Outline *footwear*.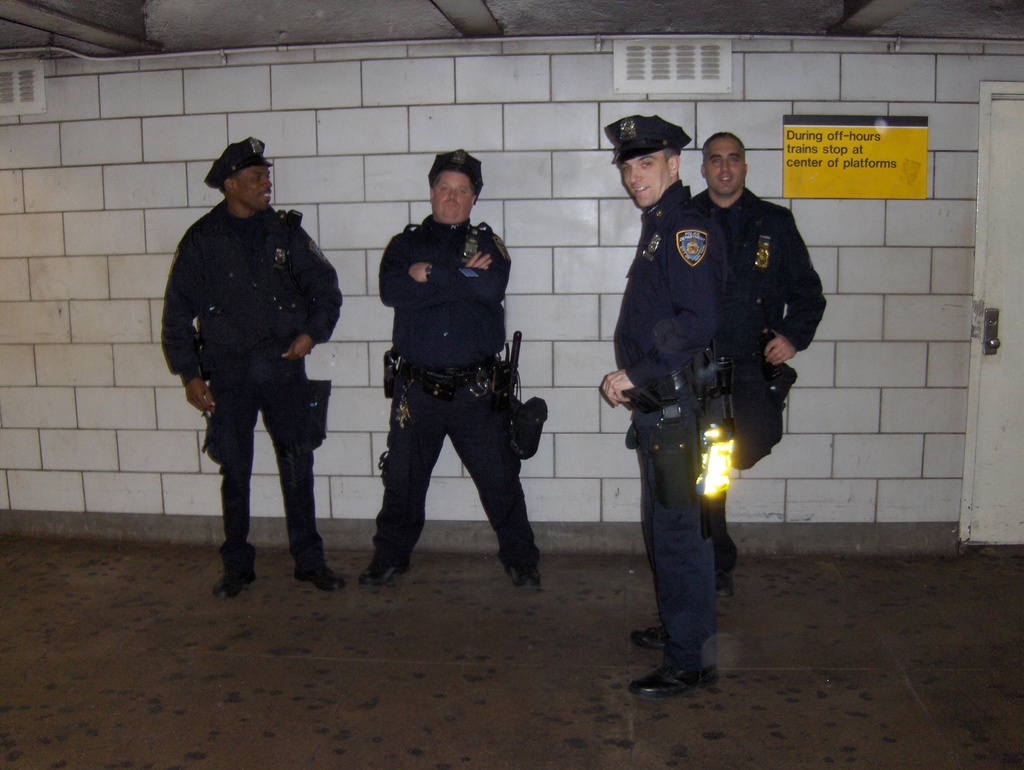
Outline: bbox=[634, 613, 673, 659].
